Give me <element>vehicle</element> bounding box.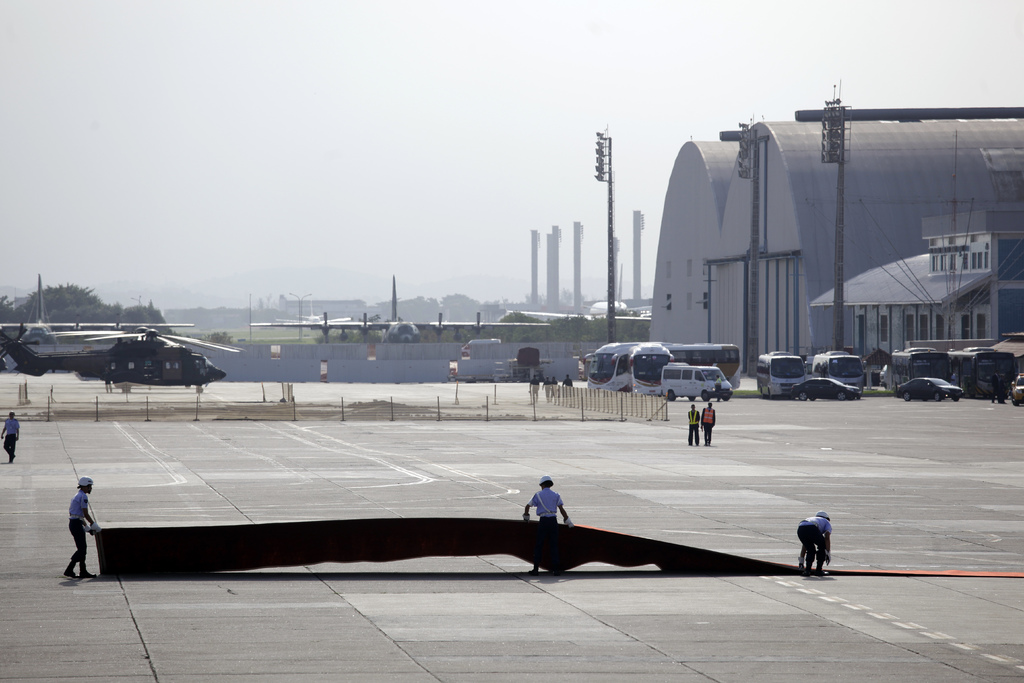
select_region(504, 297, 657, 331).
